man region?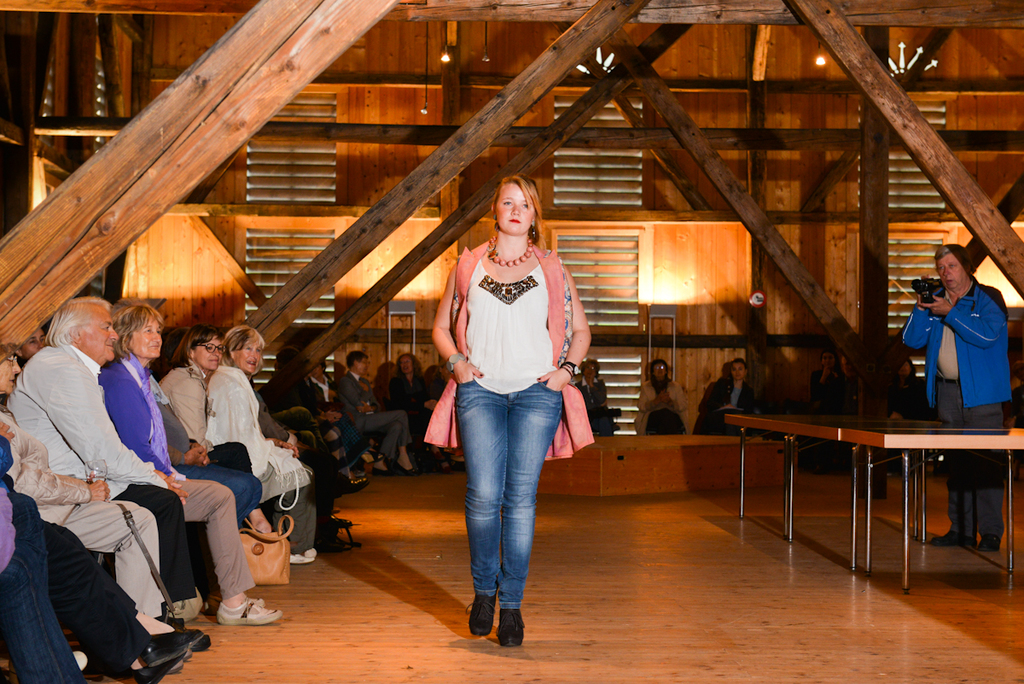
<region>15, 287, 212, 669</region>
